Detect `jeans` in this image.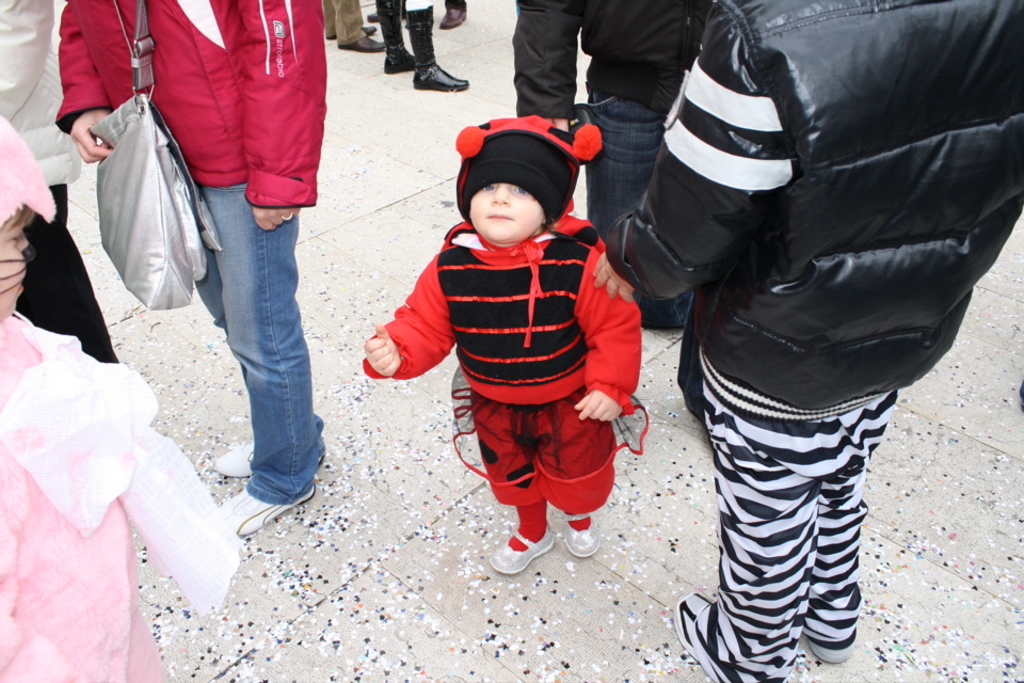
Detection: 202,177,321,536.
